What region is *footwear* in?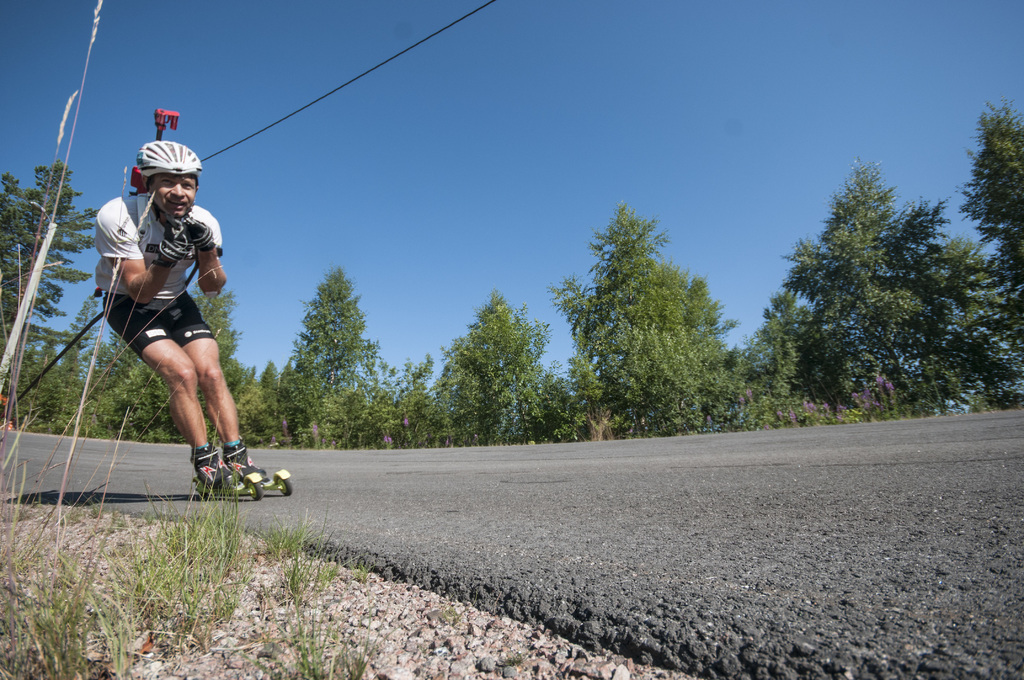
[x1=221, y1=446, x2=279, y2=476].
